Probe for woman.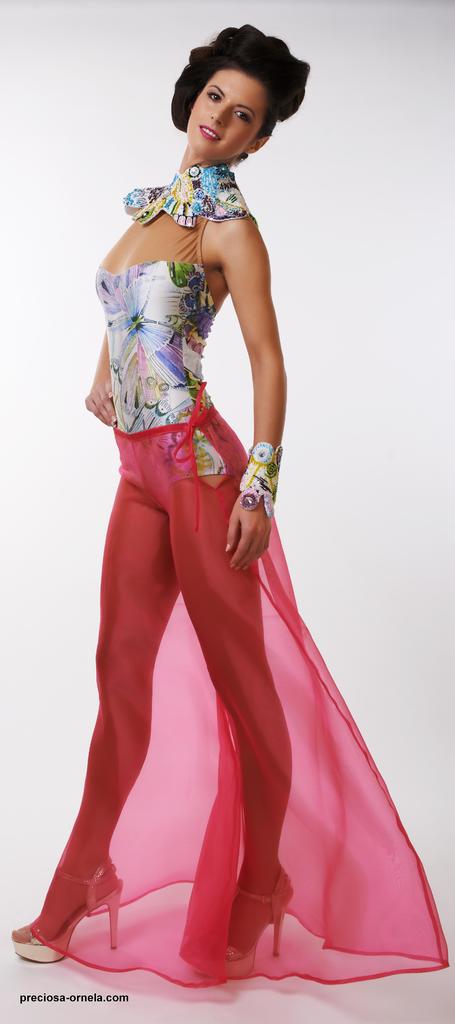
Probe result: <box>0,18,454,994</box>.
